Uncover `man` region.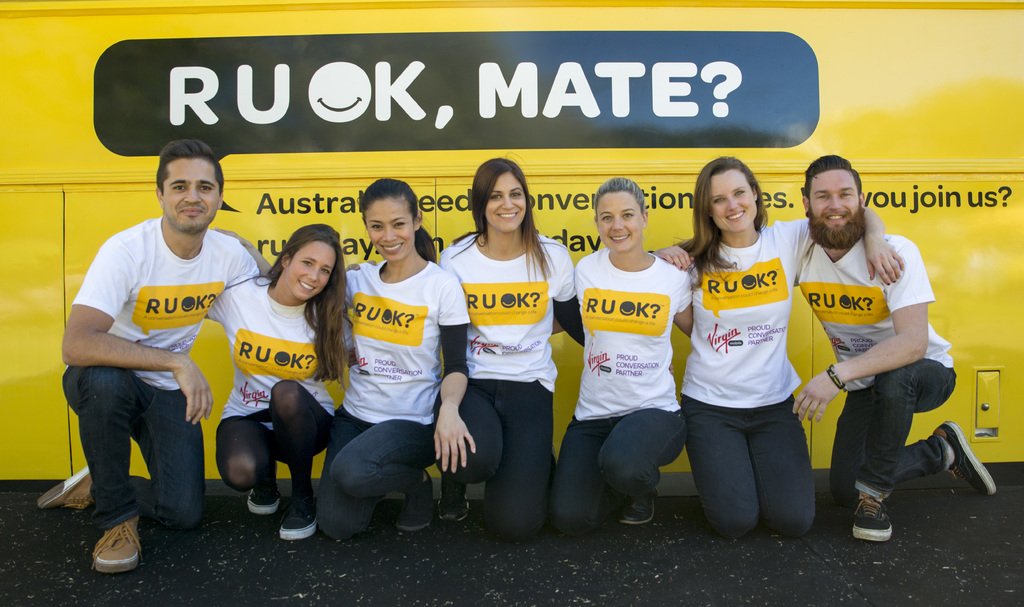
Uncovered: (792,154,998,542).
